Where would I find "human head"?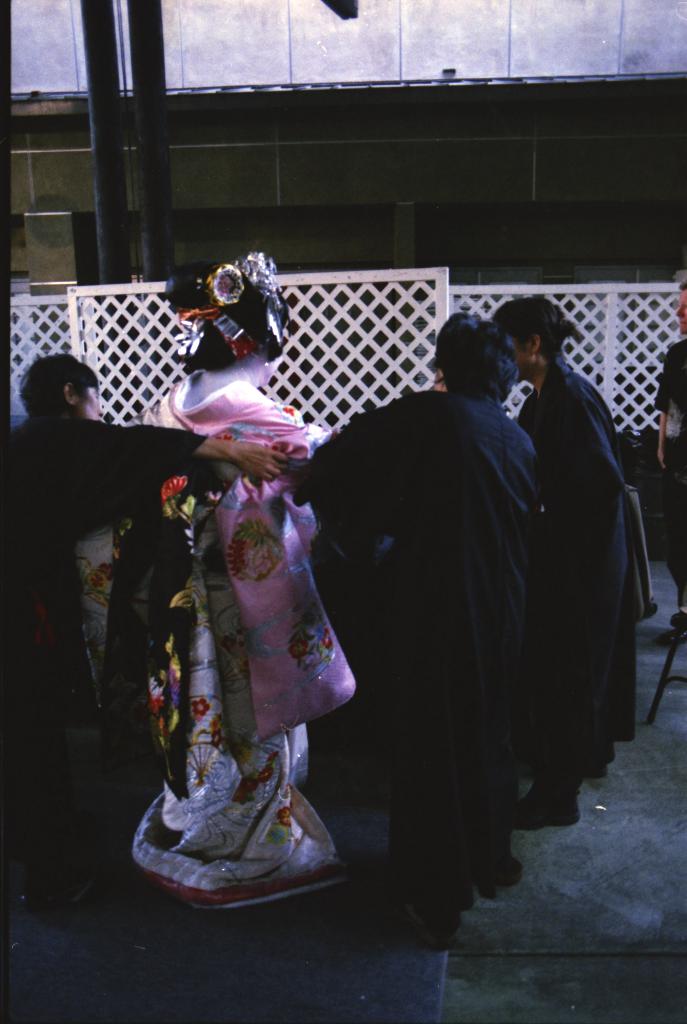
At region(497, 291, 572, 369).
